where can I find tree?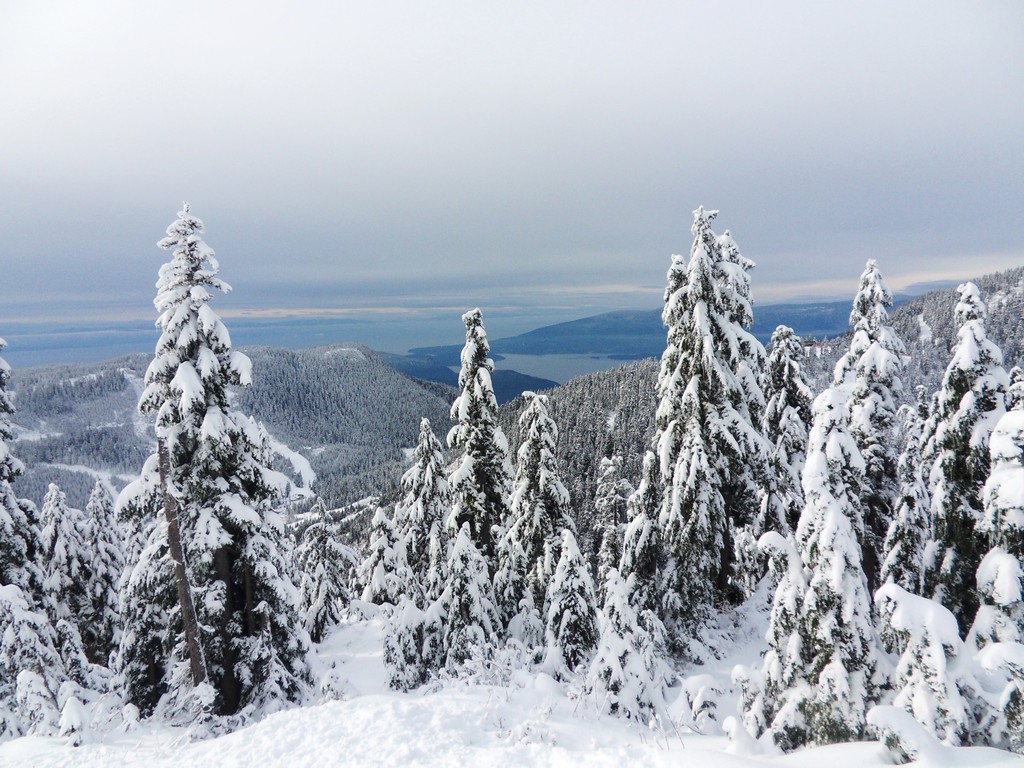
You can find it at rect(742, 260, 920, 739).
